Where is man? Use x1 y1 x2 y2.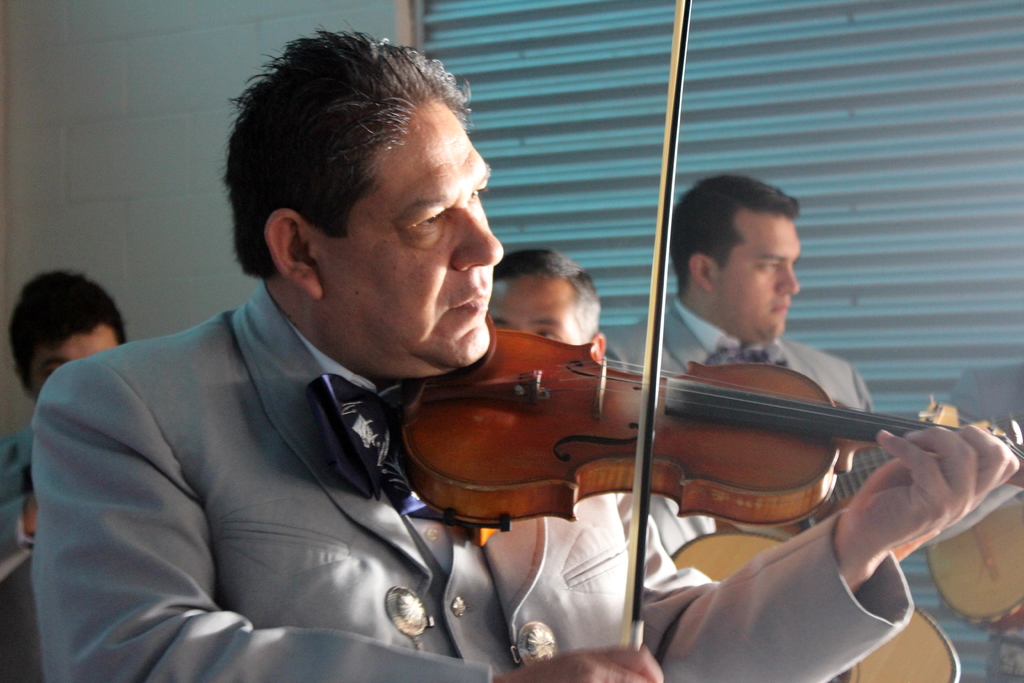
601 174 876 409.
